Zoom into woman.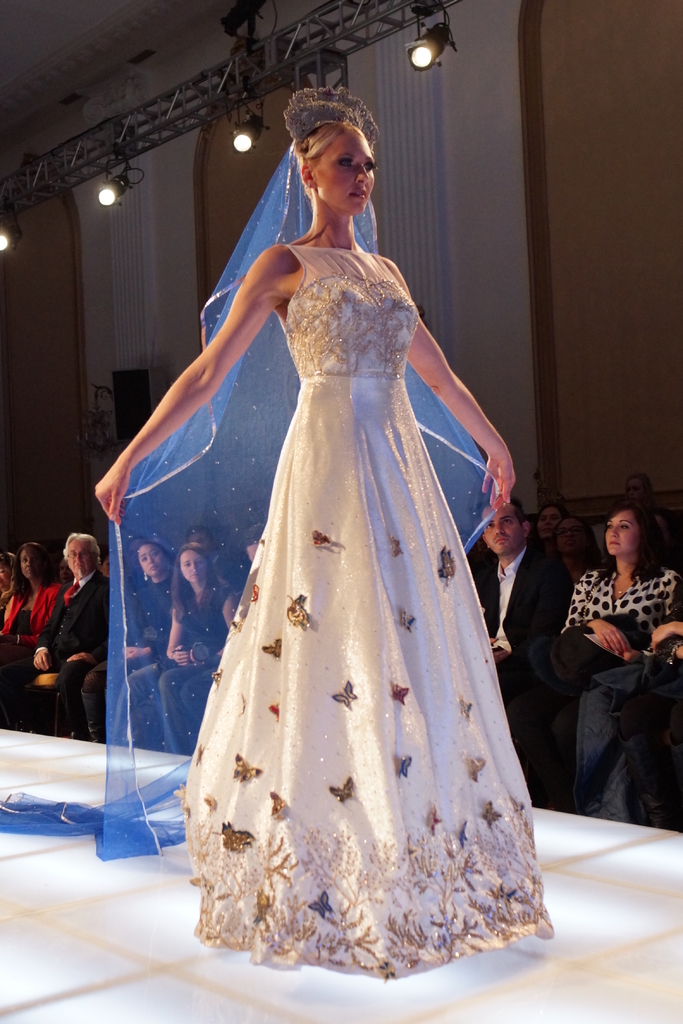
Zoom target: crop(156, 543, 243, 753).
